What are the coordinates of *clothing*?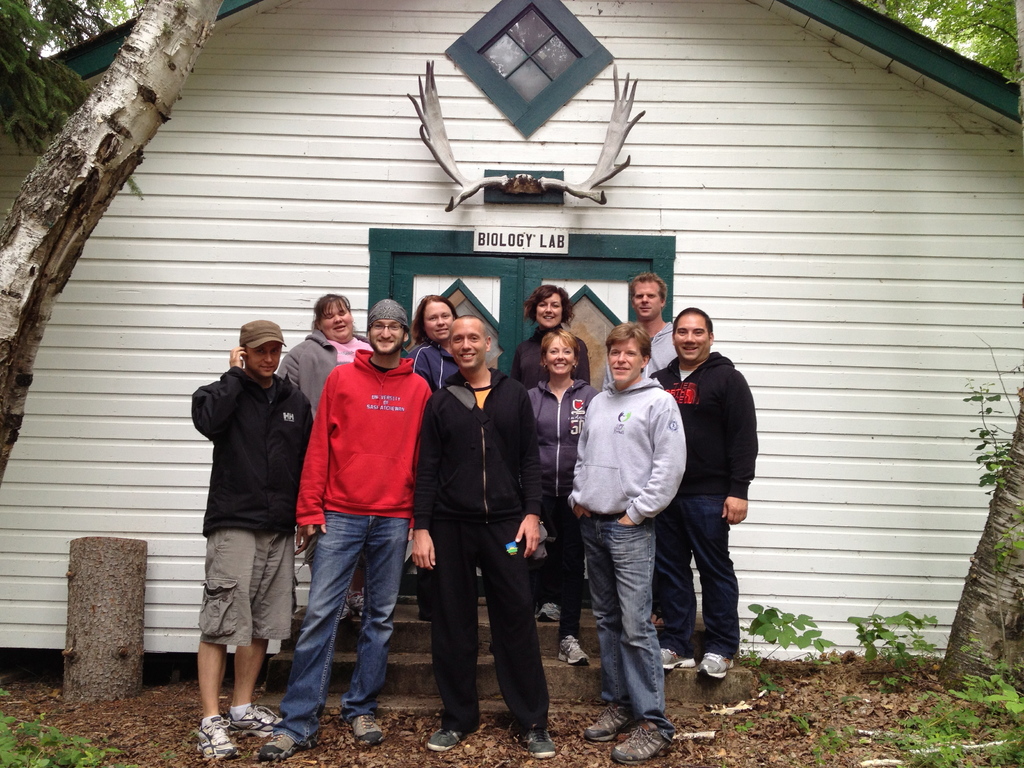
(637,321,680,379).
